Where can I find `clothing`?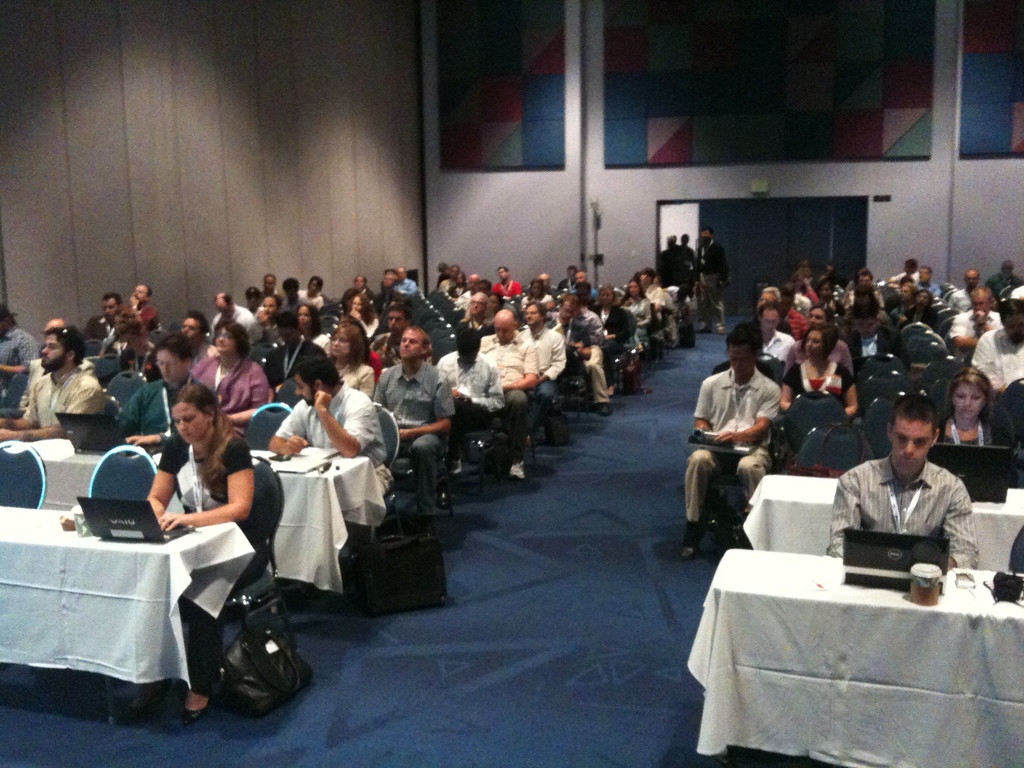
You can find it at left=456, top=292, right=475, bottom=308.
